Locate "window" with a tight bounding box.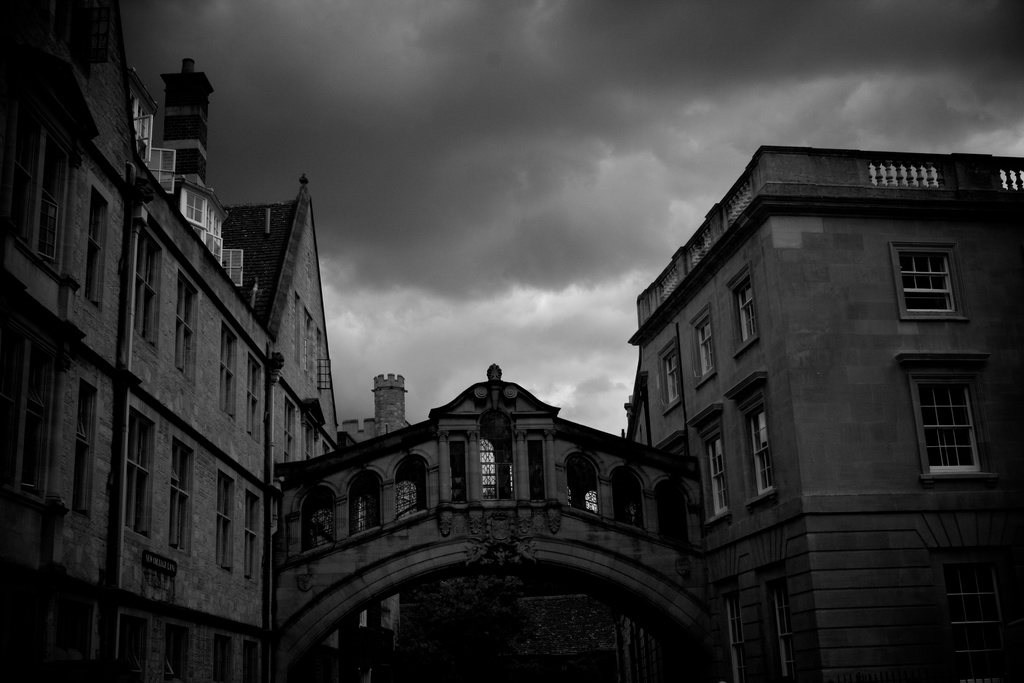
detection(88, 188, 110, 309).
